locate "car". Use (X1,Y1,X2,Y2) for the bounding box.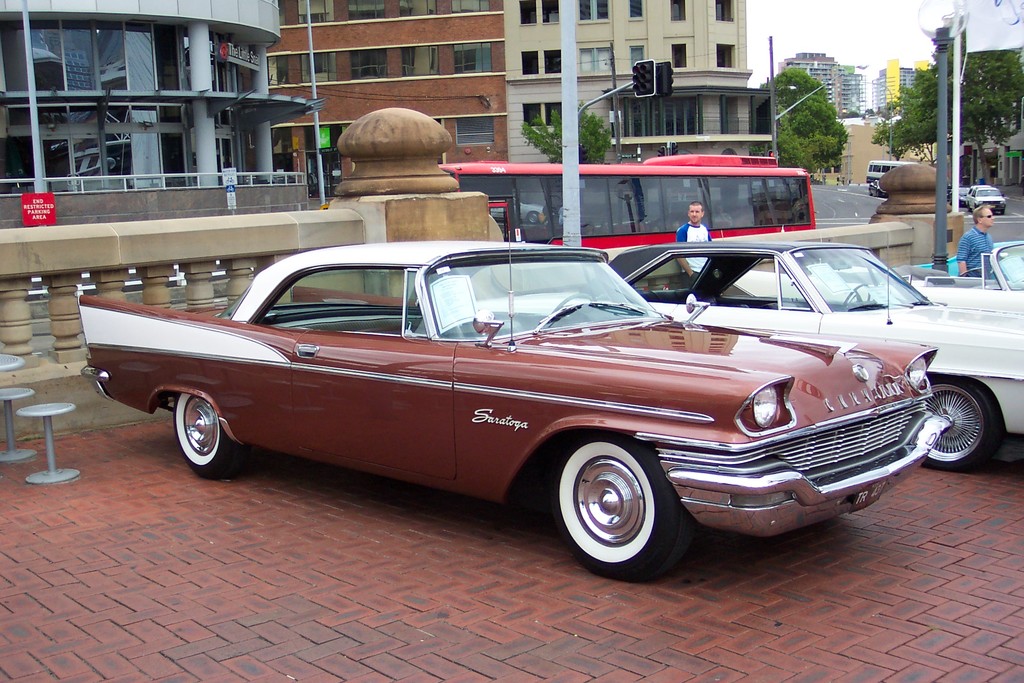
(892,241,1020,311).
